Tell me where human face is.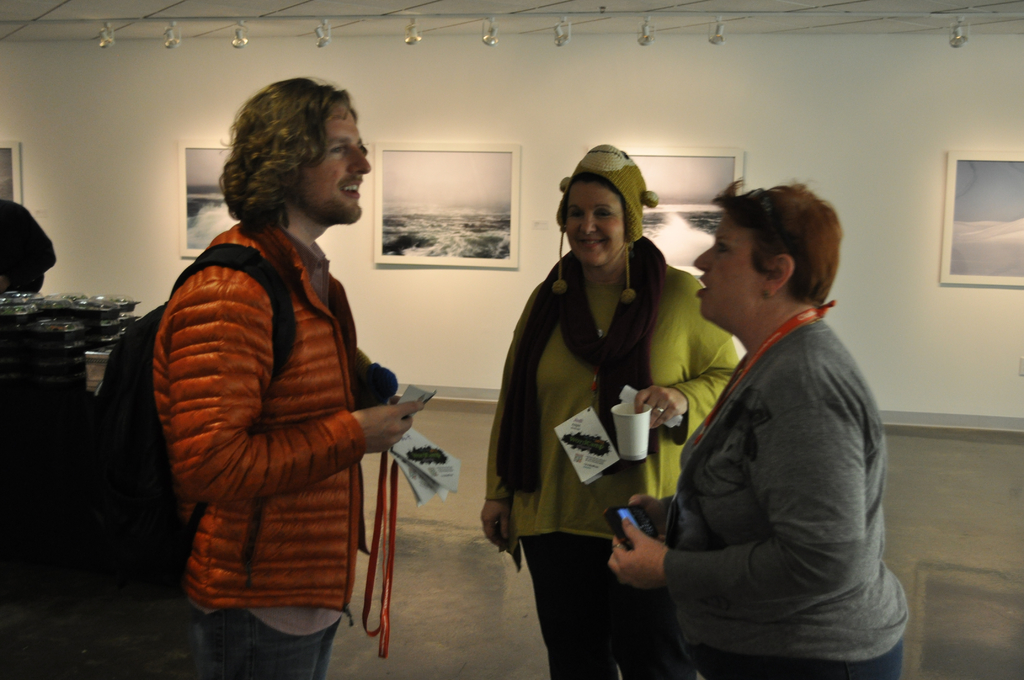
human face is at [x1=568, y1=181, x2=621, y2=261].
